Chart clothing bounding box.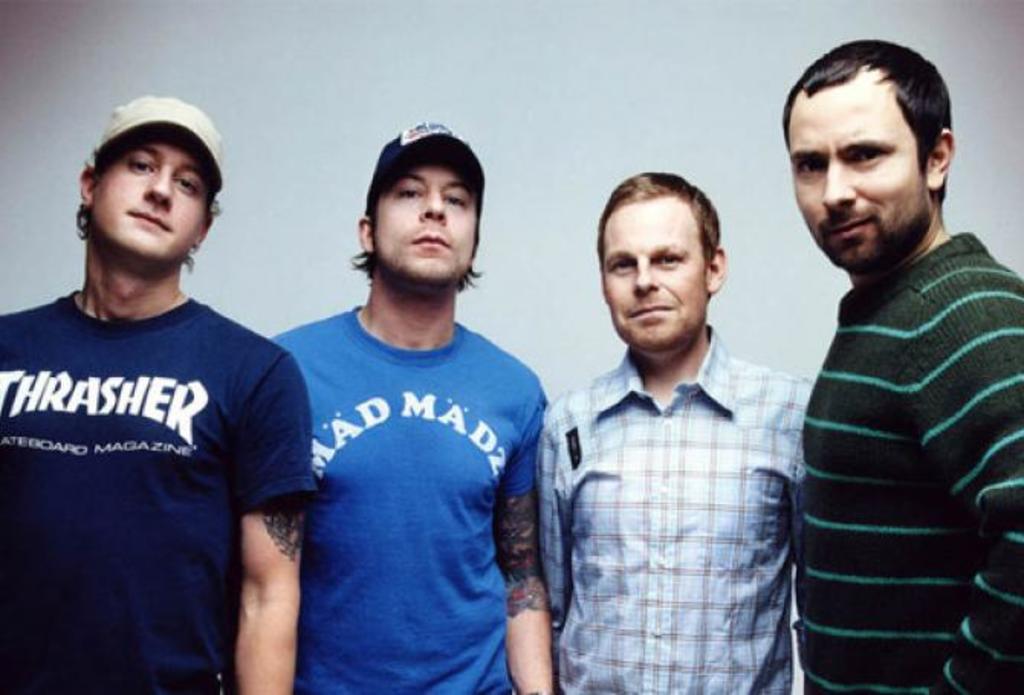
Charted: BBox(790, 229, 1022, 692).
